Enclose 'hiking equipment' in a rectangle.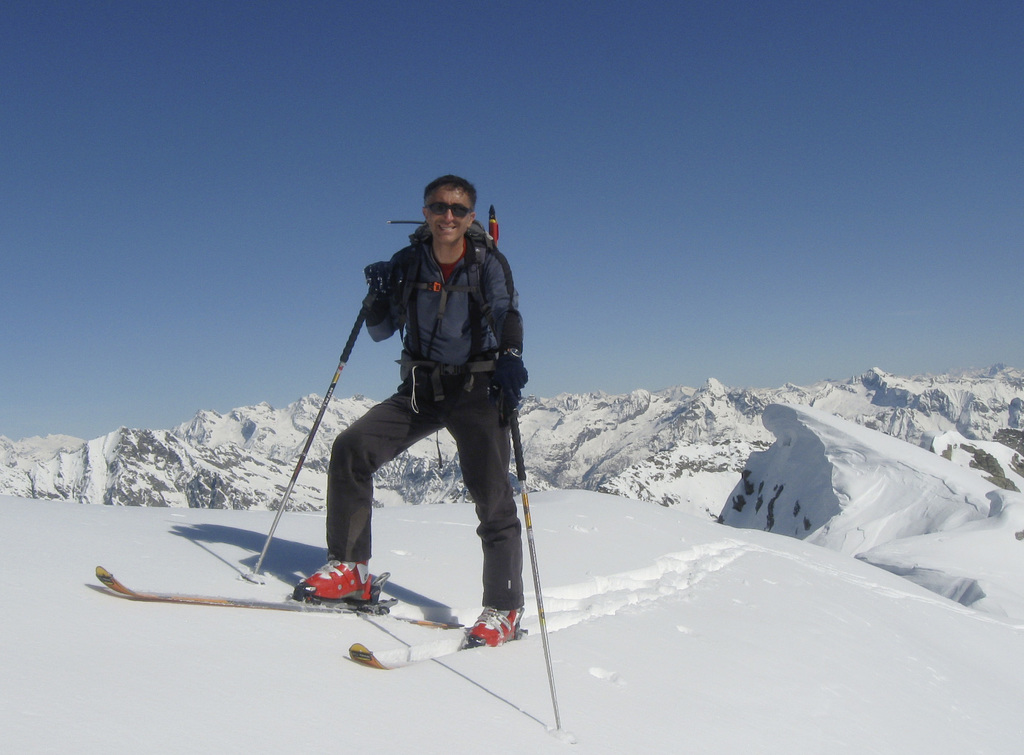
crop(383, 220, 499, 470).
